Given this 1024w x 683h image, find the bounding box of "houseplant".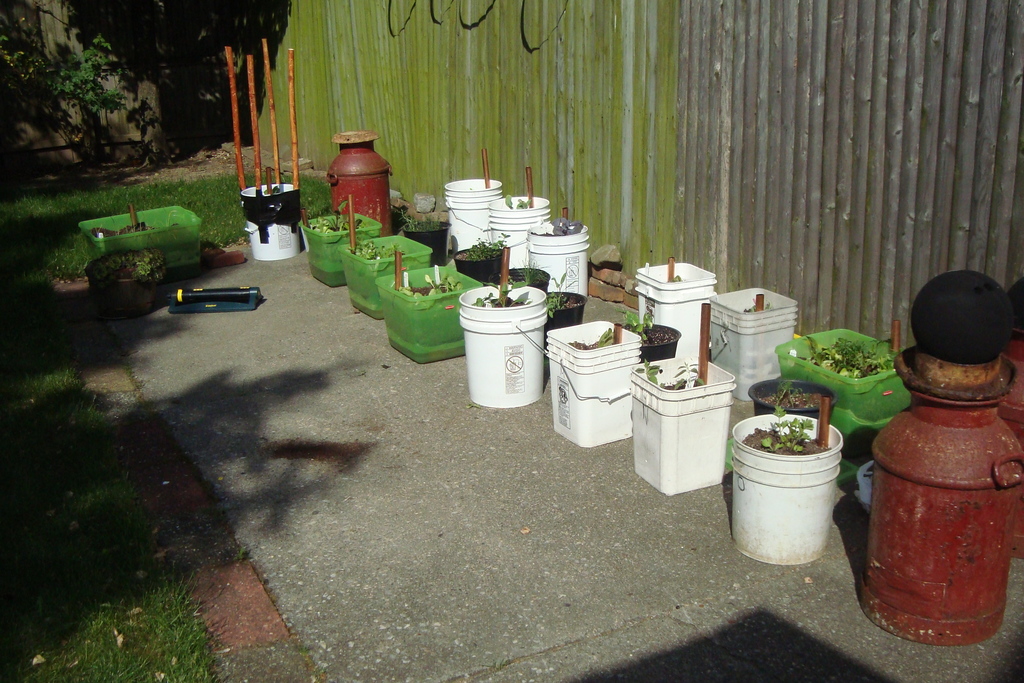
box(378, 262, 488, 363).
